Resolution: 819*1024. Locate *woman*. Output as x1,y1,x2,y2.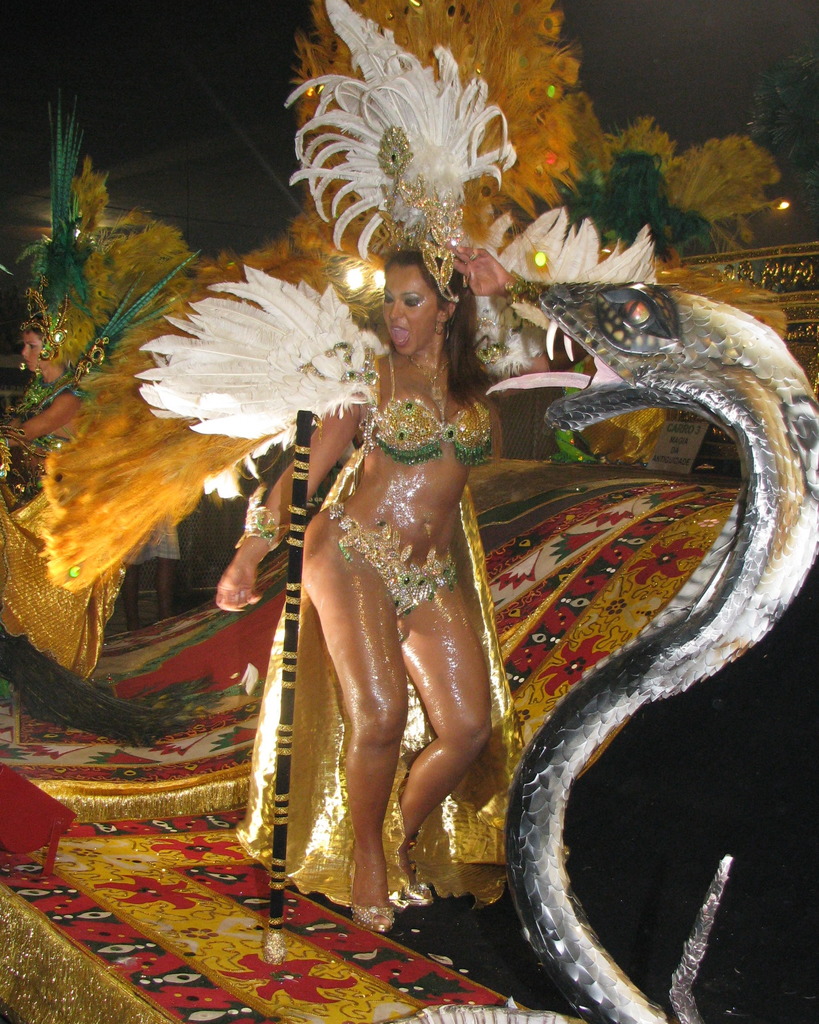
215,243,585,924.
